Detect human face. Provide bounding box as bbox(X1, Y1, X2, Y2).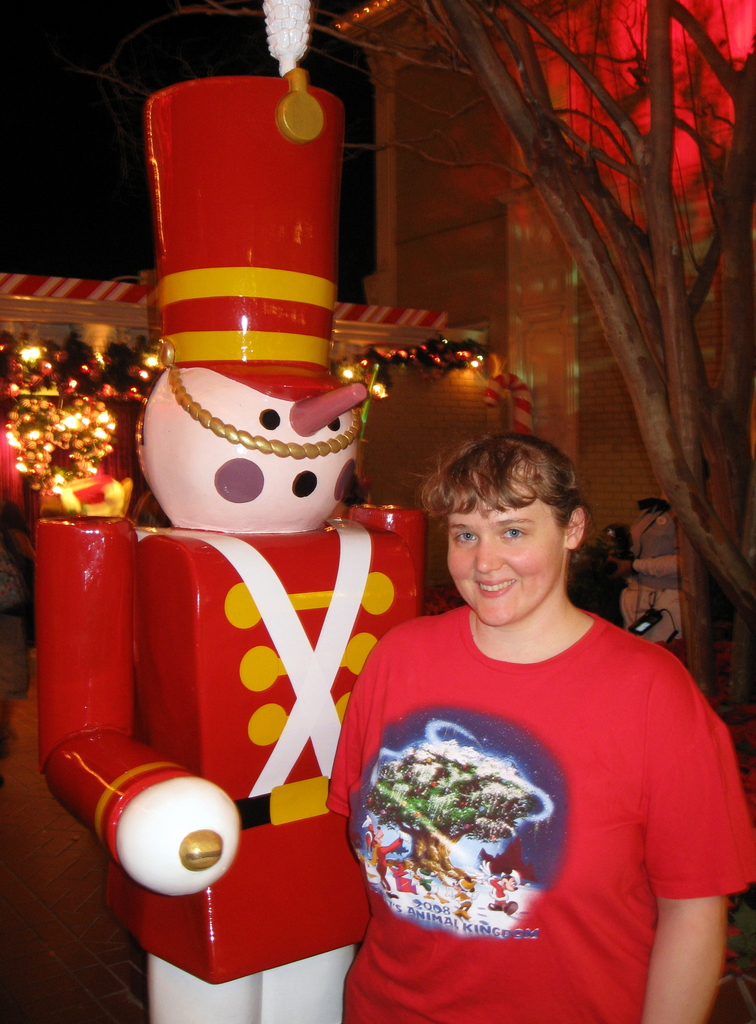
bbox(152, 360, 358, 528).
